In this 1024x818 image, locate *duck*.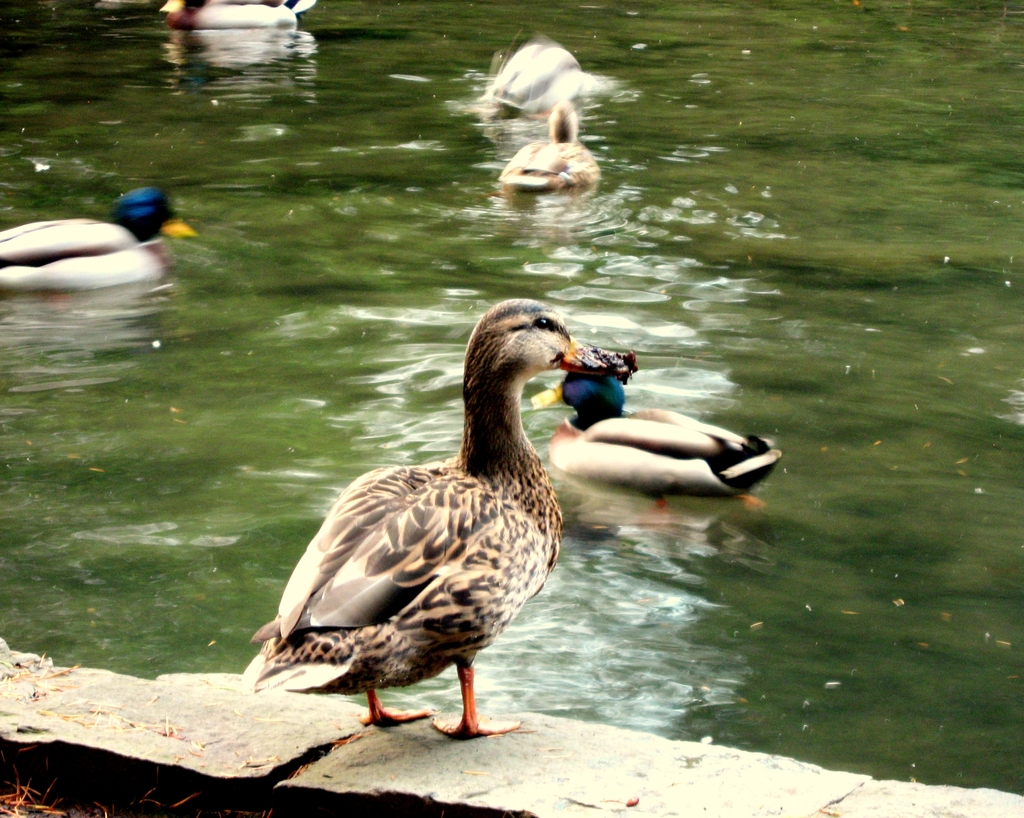
Bounding box: select_region(525, 341, 784, 517).
